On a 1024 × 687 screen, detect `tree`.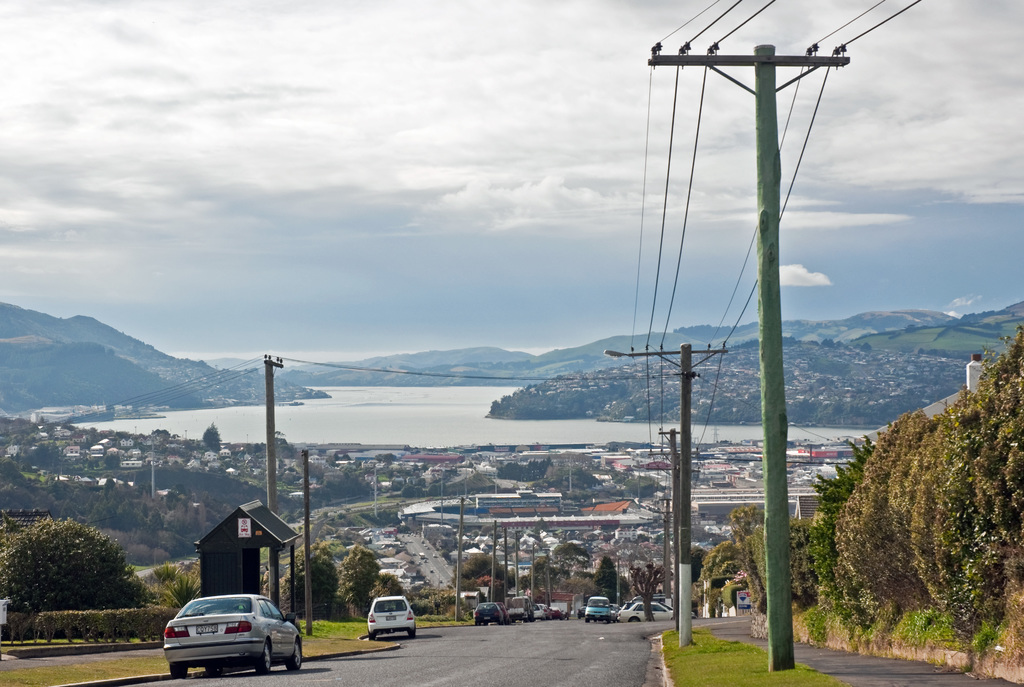
detection(410, 585, 460, 618).
